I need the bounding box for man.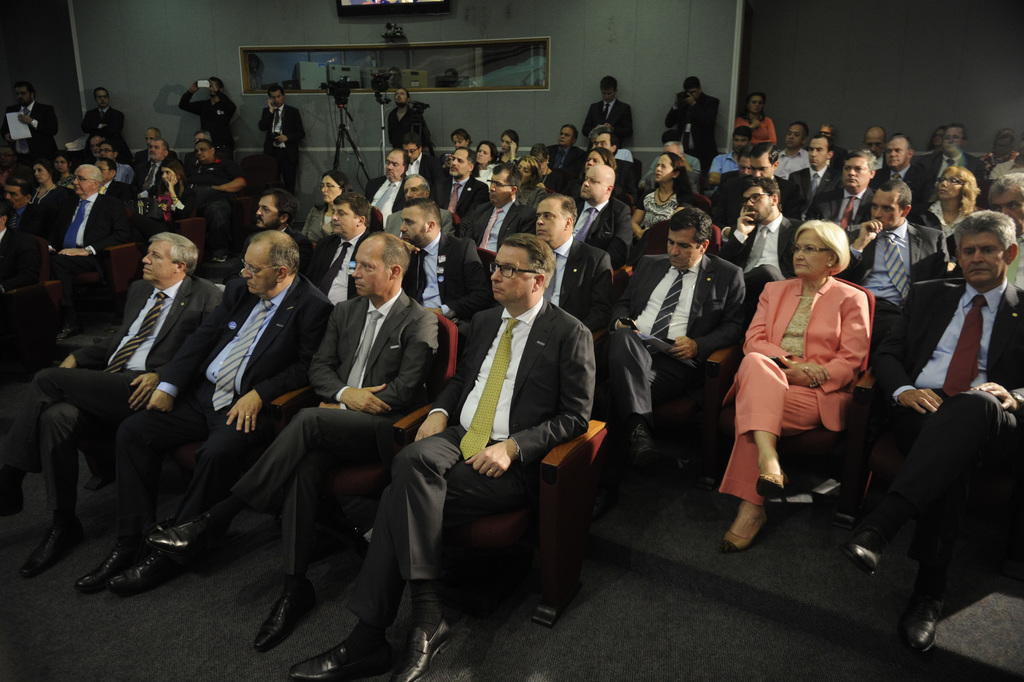
Here it is: select_region(304, 195, 391, 315).
